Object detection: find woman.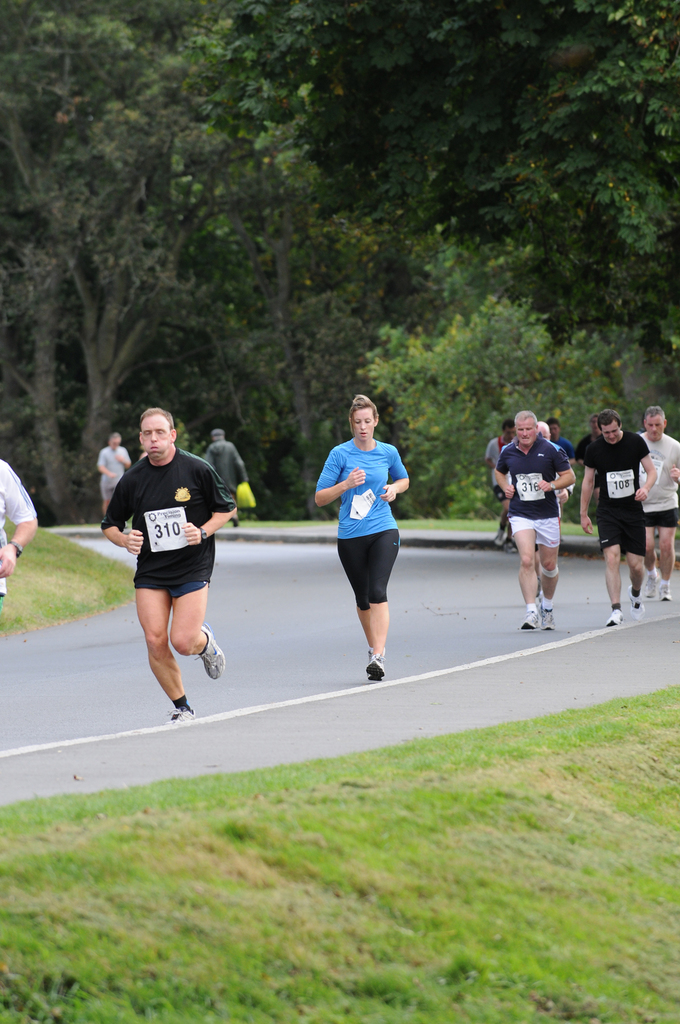
x1=314, y1=390, x2=409, y2=680.
